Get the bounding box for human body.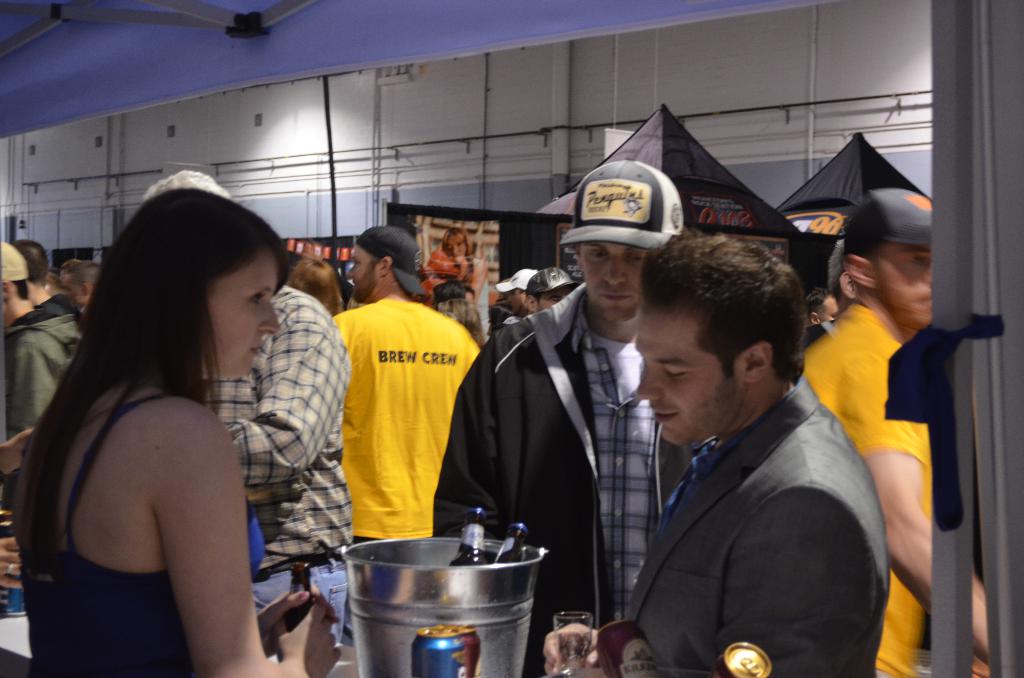
left=431, top=284, right=703, bottom=677.
